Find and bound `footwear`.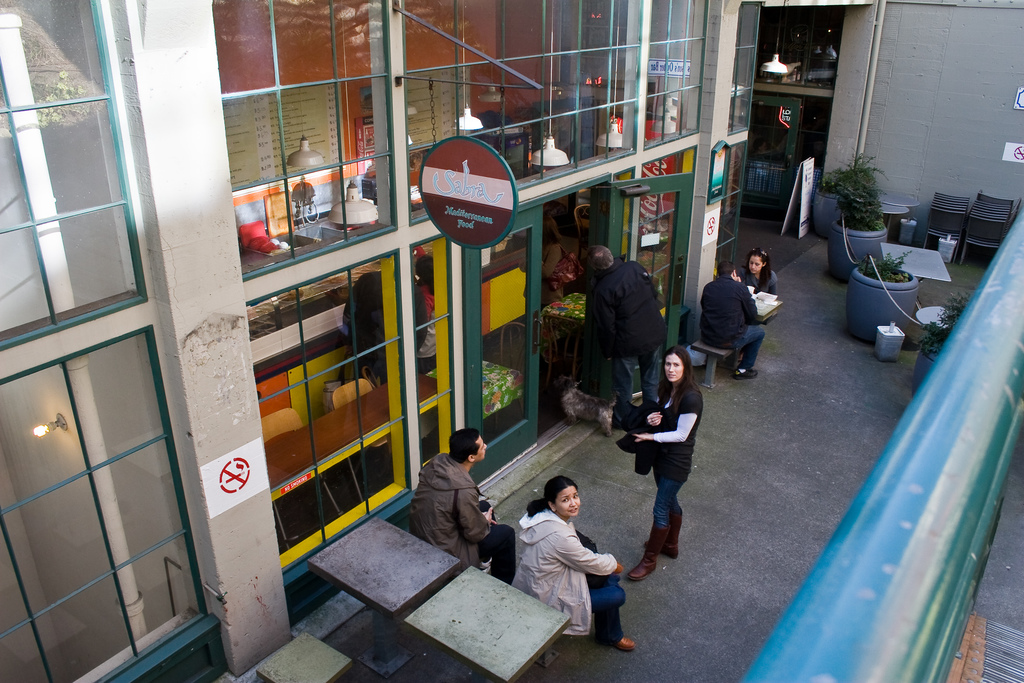
Bound: (left=732, top=368, right=760, bottom=379).
